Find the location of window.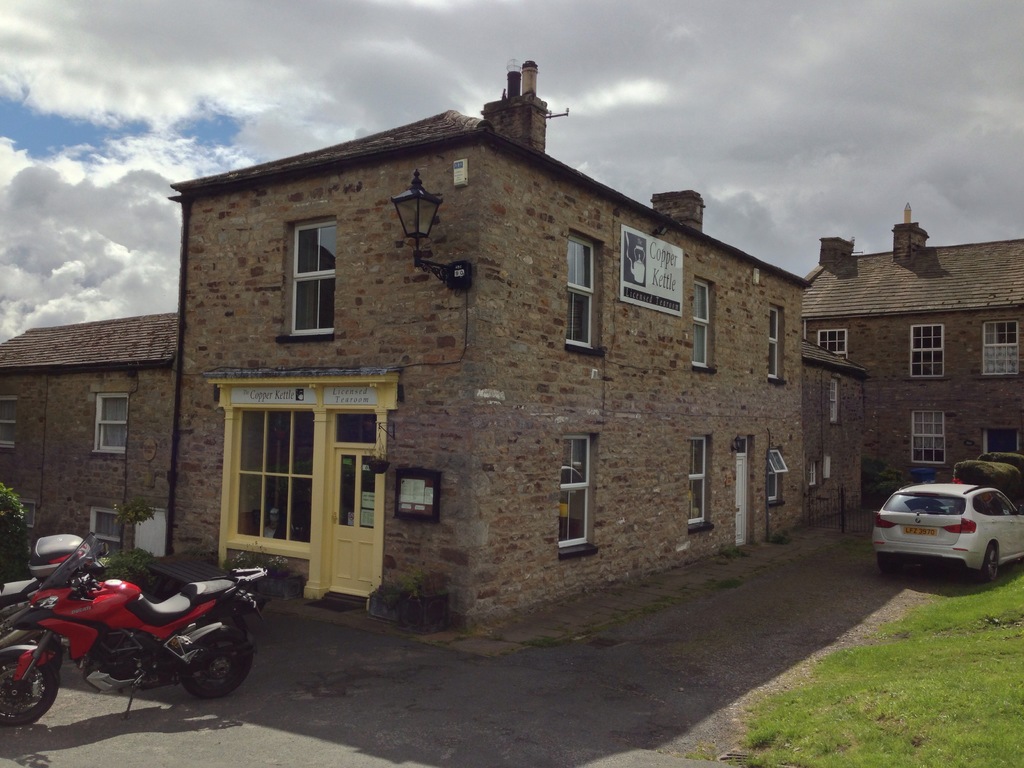
Location: (left=828, top=381, right=838, bottom=419).
